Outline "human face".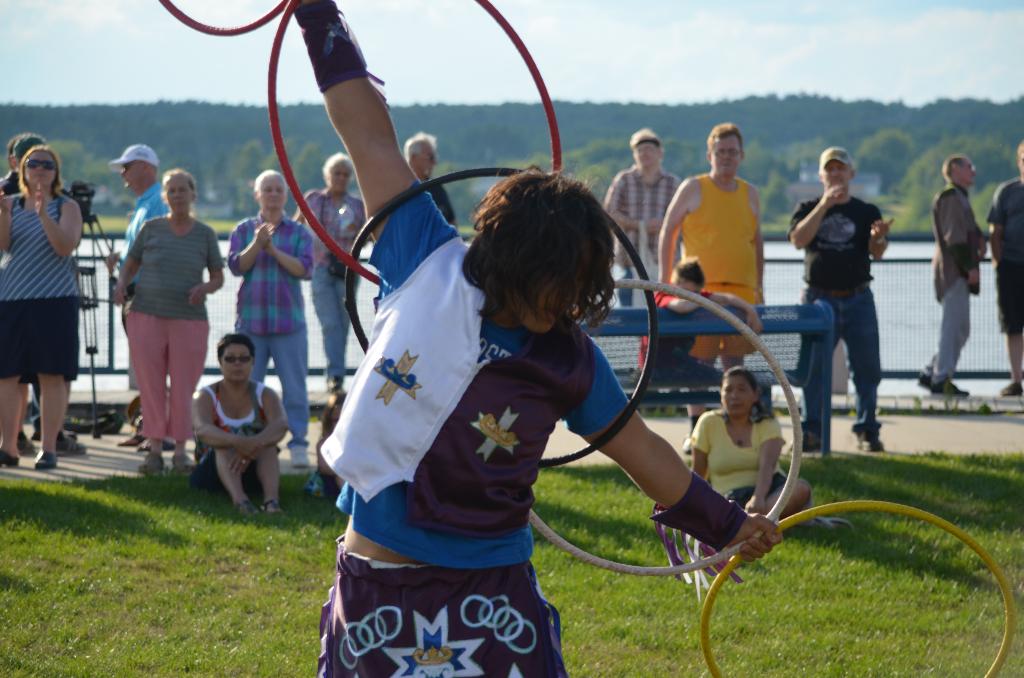
Outline: 958:160:974:180.
